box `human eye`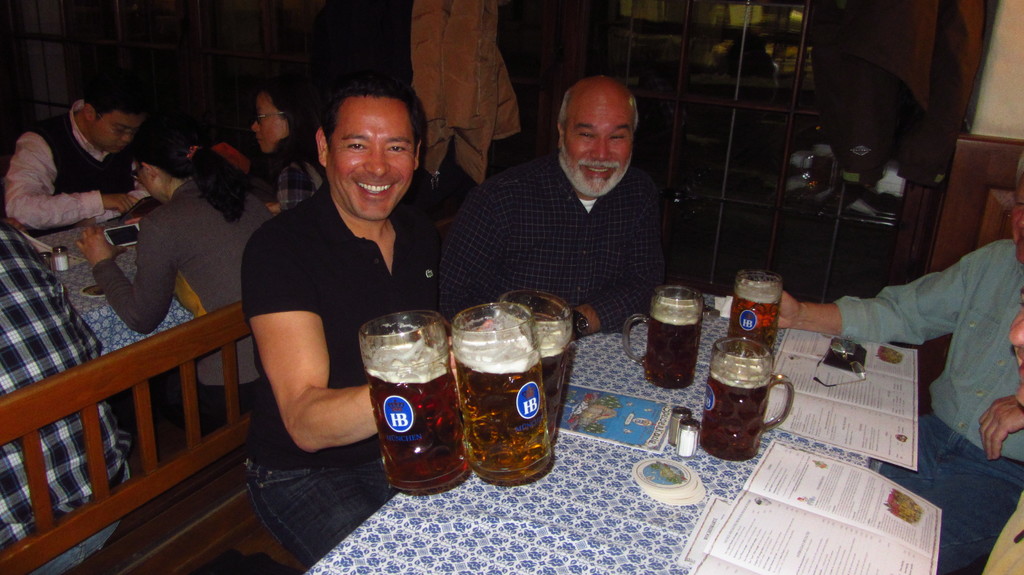
<region>345, 136, 369, 152</region>
